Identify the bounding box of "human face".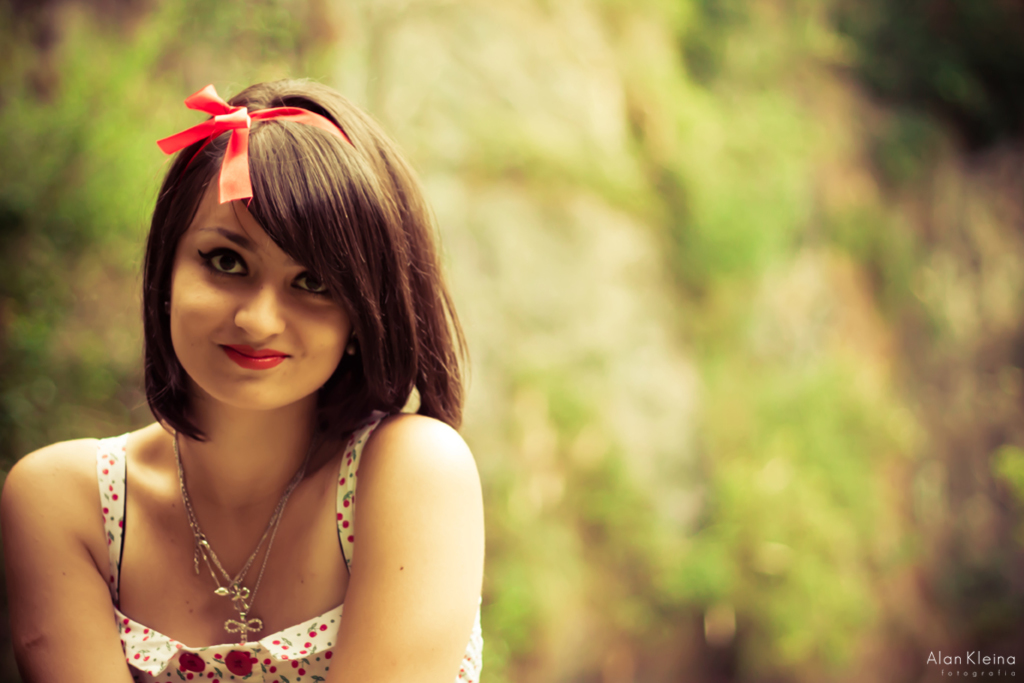
171 164 355 415.
